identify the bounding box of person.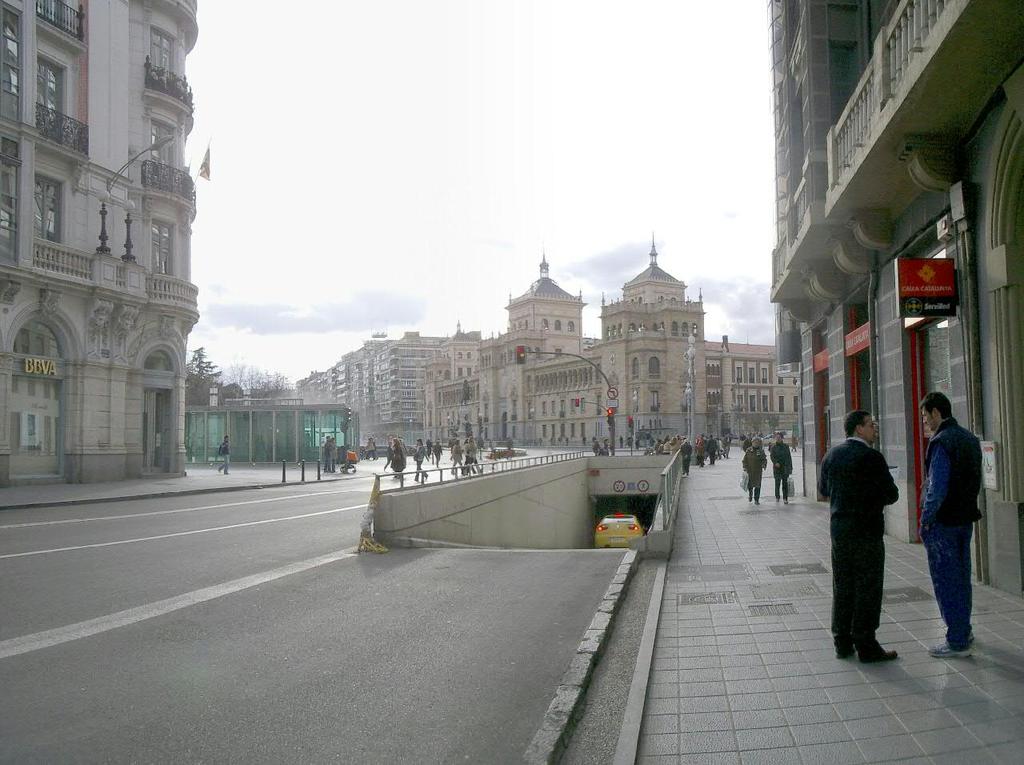
rect(450, 438, 470, 478).
